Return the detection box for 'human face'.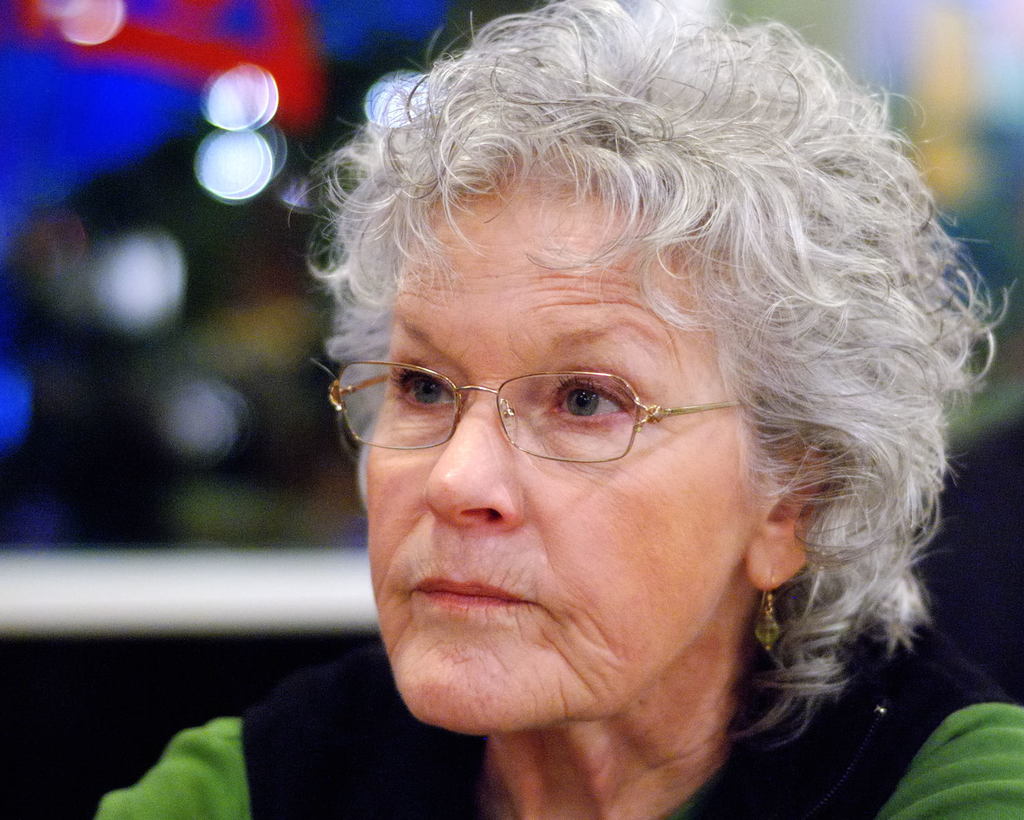
{"left": 359, "top": 193, "right": 738, "bottom": 733}.
